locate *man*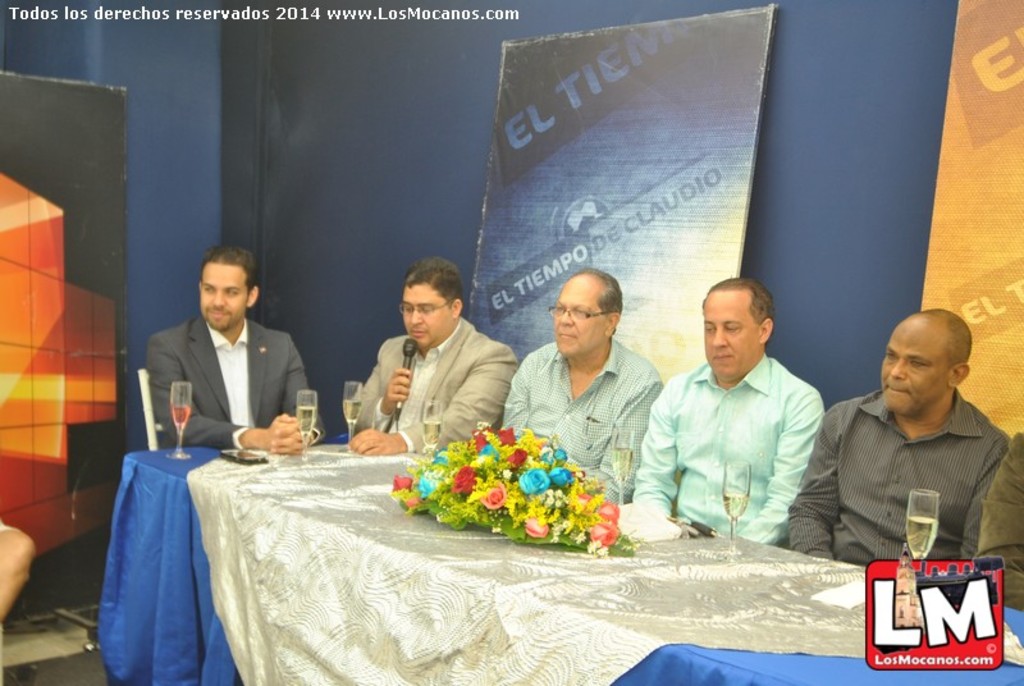
BBox(346, 261, 522, 459)
